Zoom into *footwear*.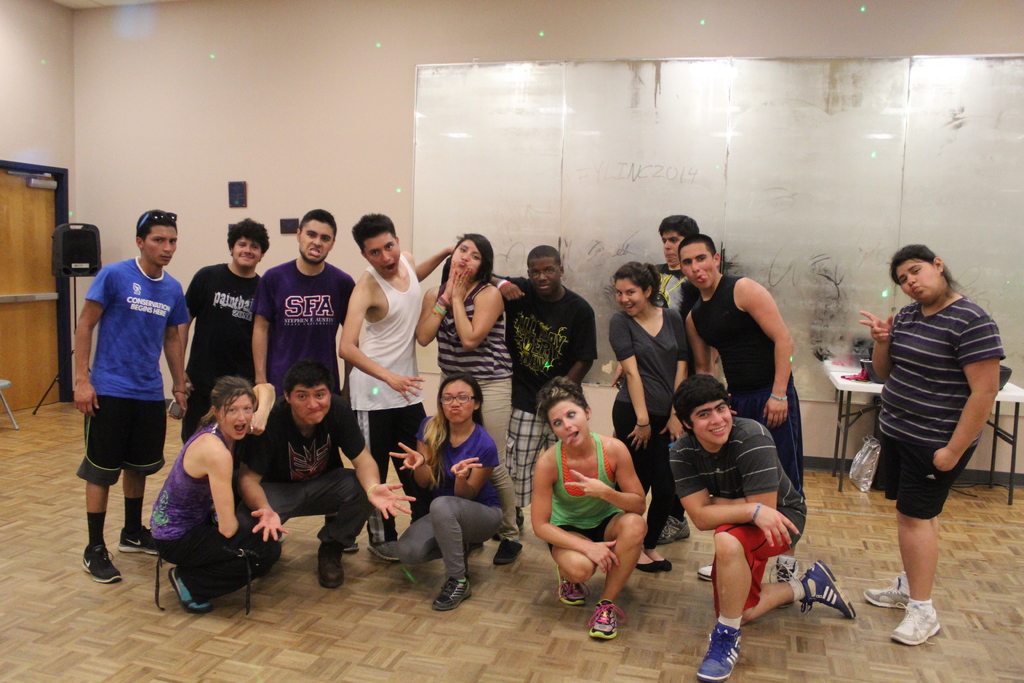
Zoom target: Rect(695, 620, 744, 681).
